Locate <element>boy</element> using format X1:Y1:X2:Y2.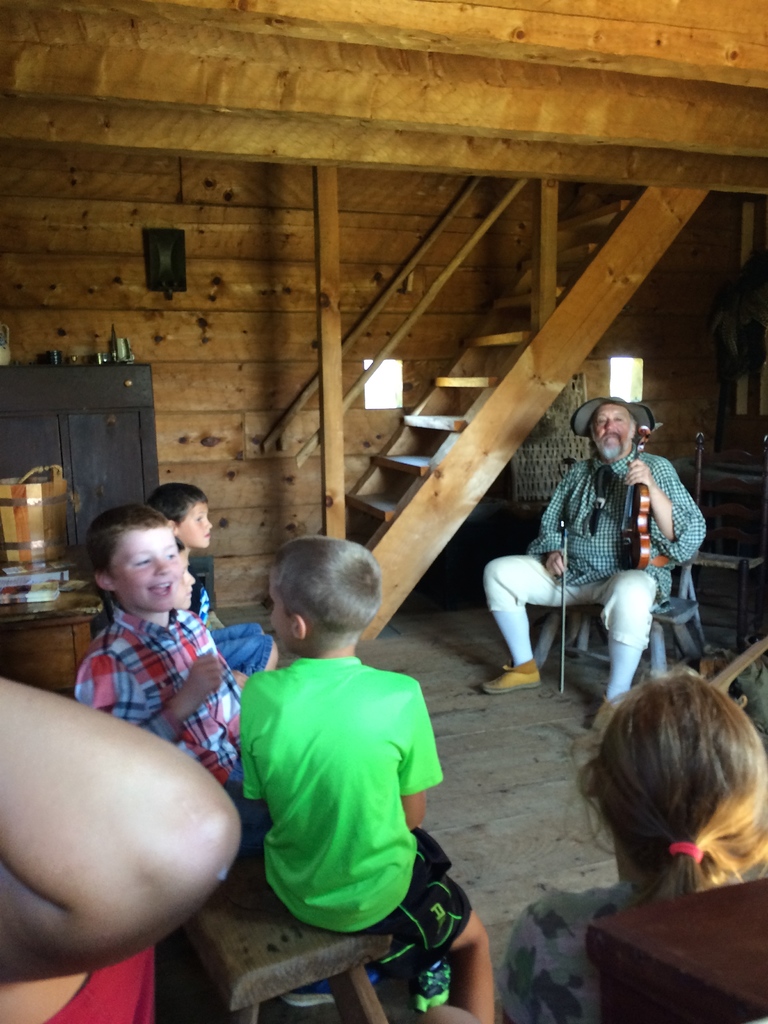
242:532:495:1023.
